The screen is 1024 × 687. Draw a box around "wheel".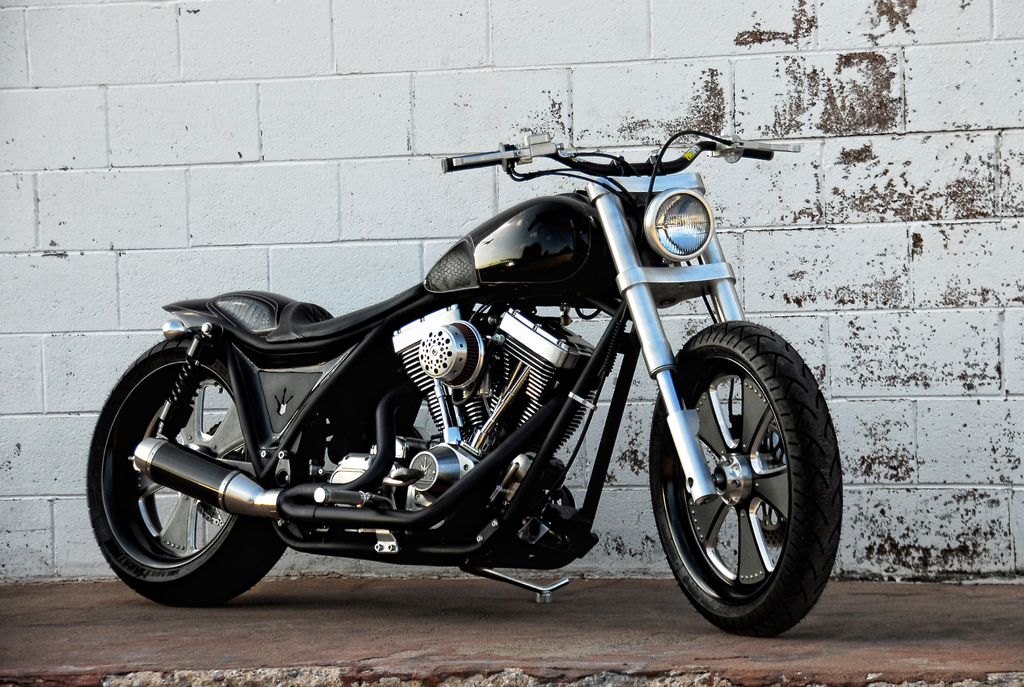
<region>88, 335, 309, 608</region>.
